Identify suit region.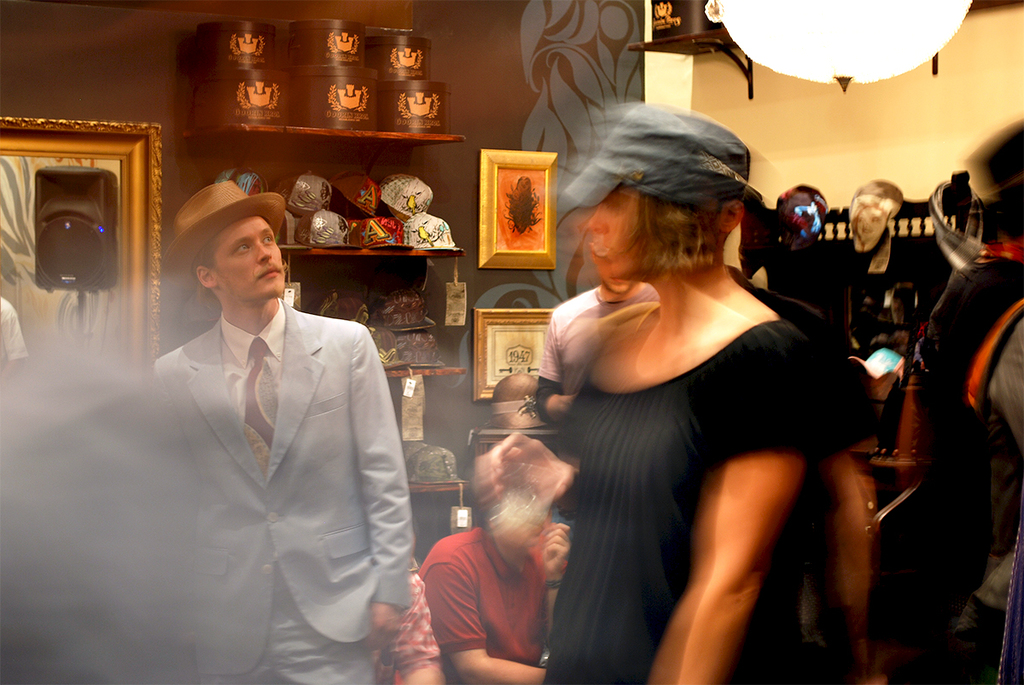
Region: Rect(130, 218, 411, 672).
